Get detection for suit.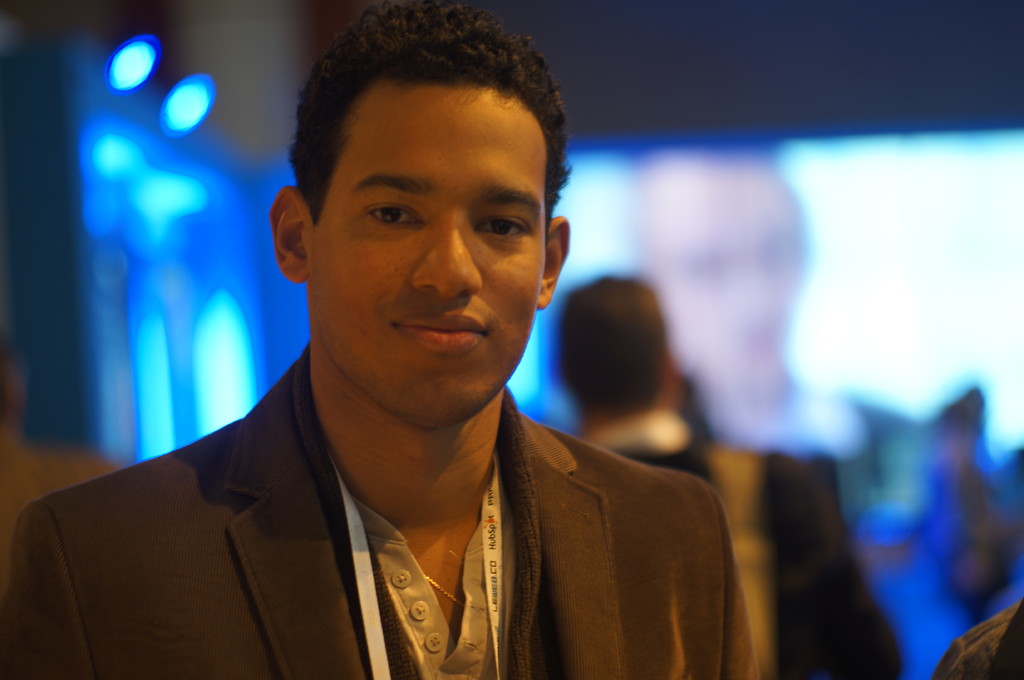
Detection: left=8, top=324, right=748, bottom=663.
